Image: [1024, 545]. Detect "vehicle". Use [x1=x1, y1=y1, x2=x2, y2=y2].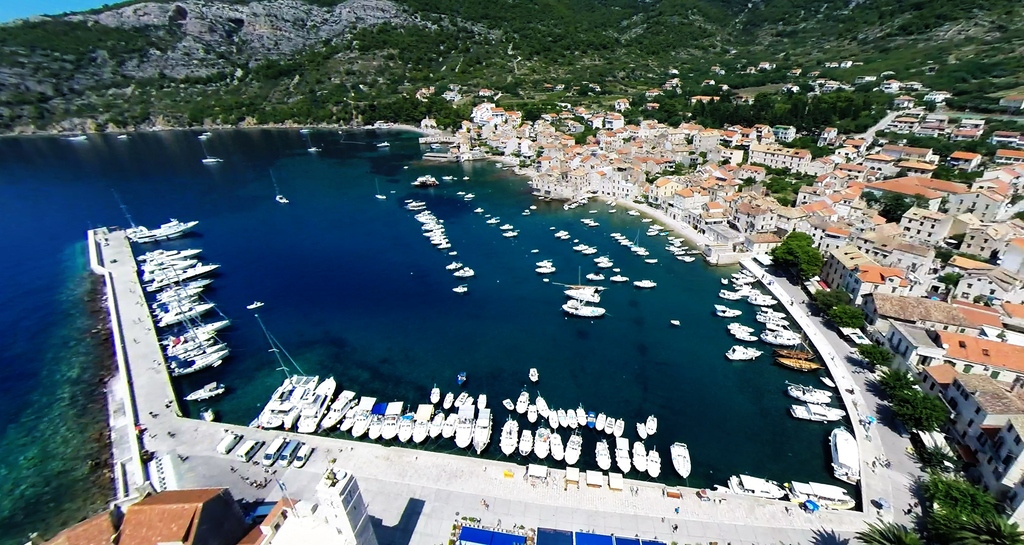
[x1=583, y1=216, x2=592, y2=221].
